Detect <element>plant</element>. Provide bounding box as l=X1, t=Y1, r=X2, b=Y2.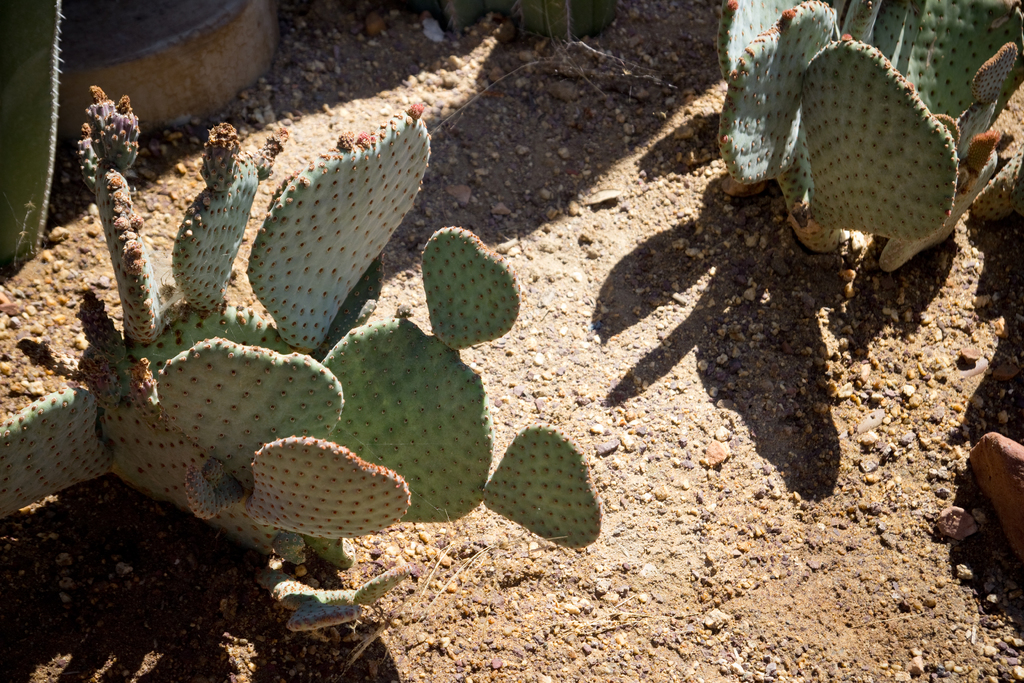
l=0, t=0, r=67, b=265.
